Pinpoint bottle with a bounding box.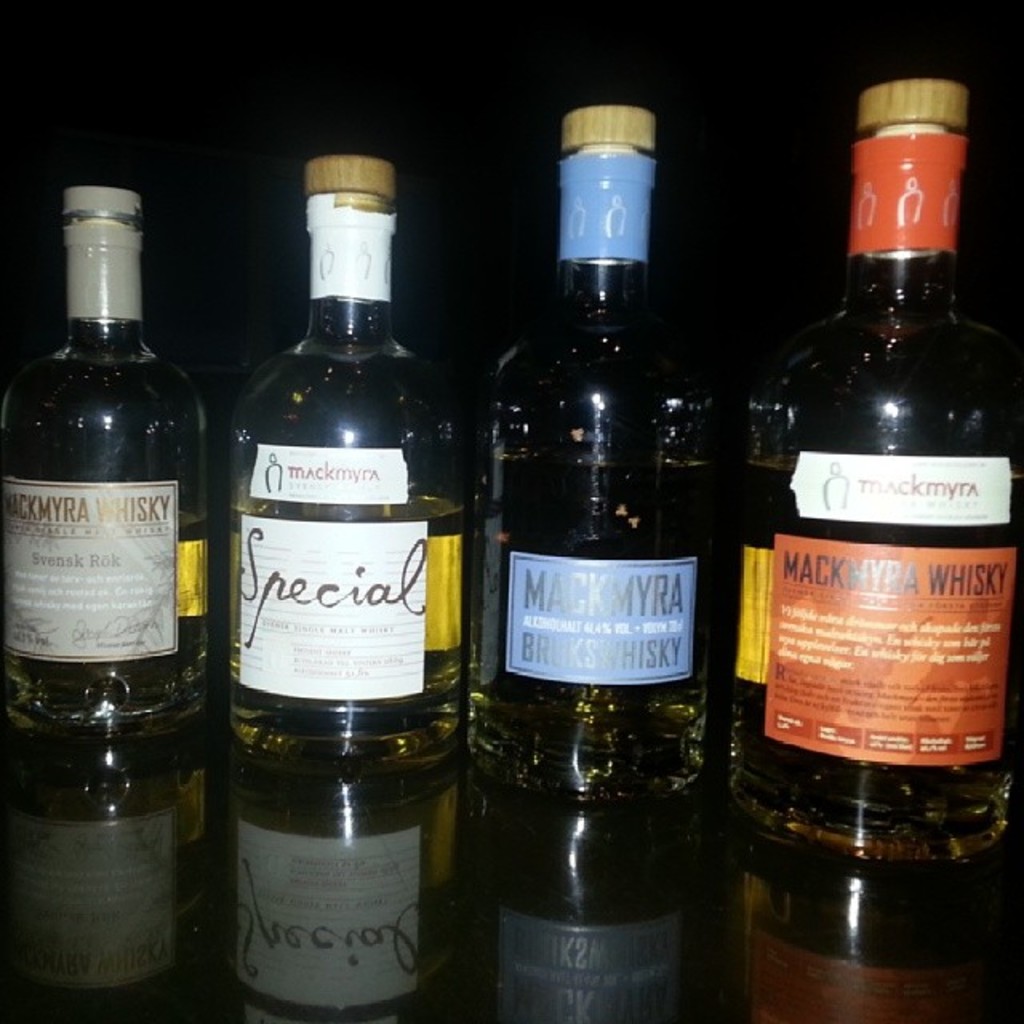
box=[757, 74, 1022, 869].
